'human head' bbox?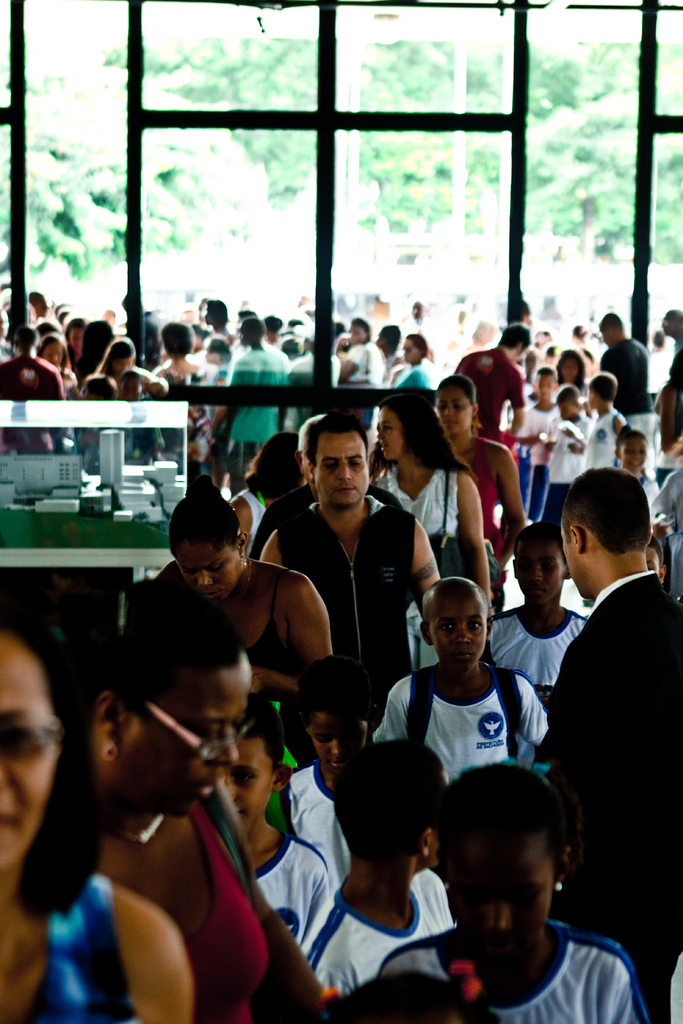
[527, 342, 537, 372]
